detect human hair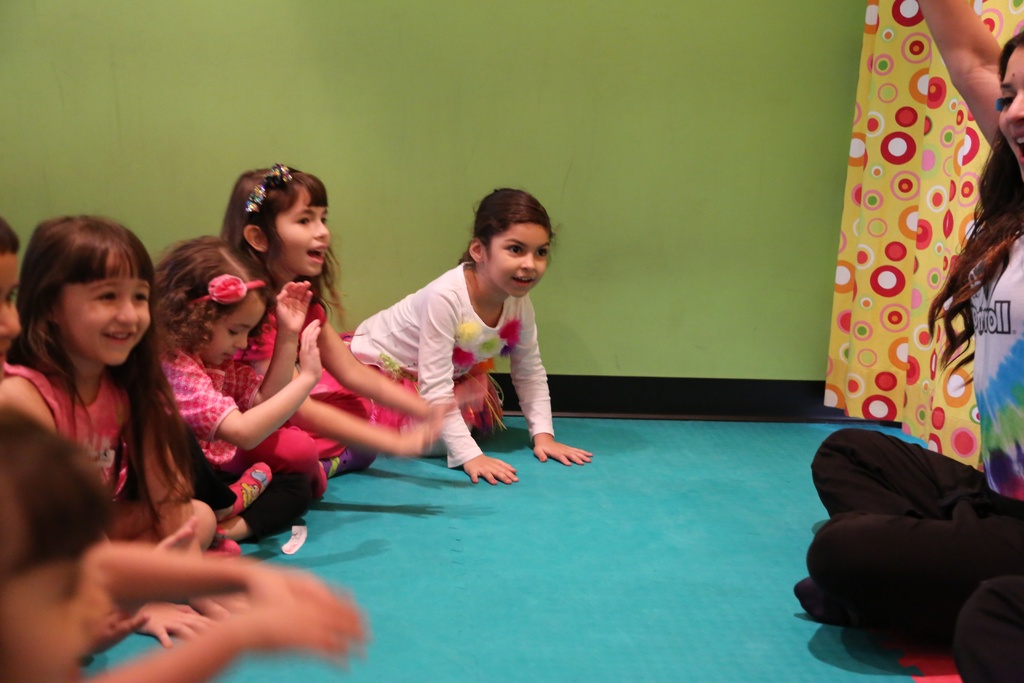
{"left": 0, "top": 403, "right": 119, "bottom": 585}
